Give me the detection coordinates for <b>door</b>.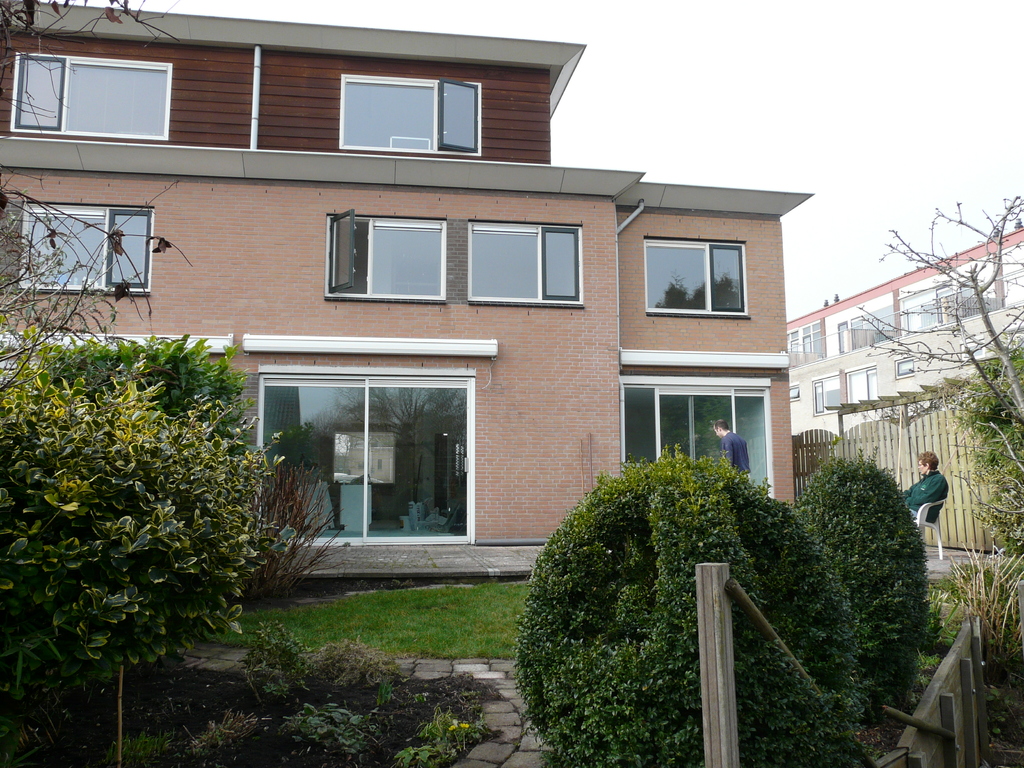
bbox=[610, 383, 664, 477].
